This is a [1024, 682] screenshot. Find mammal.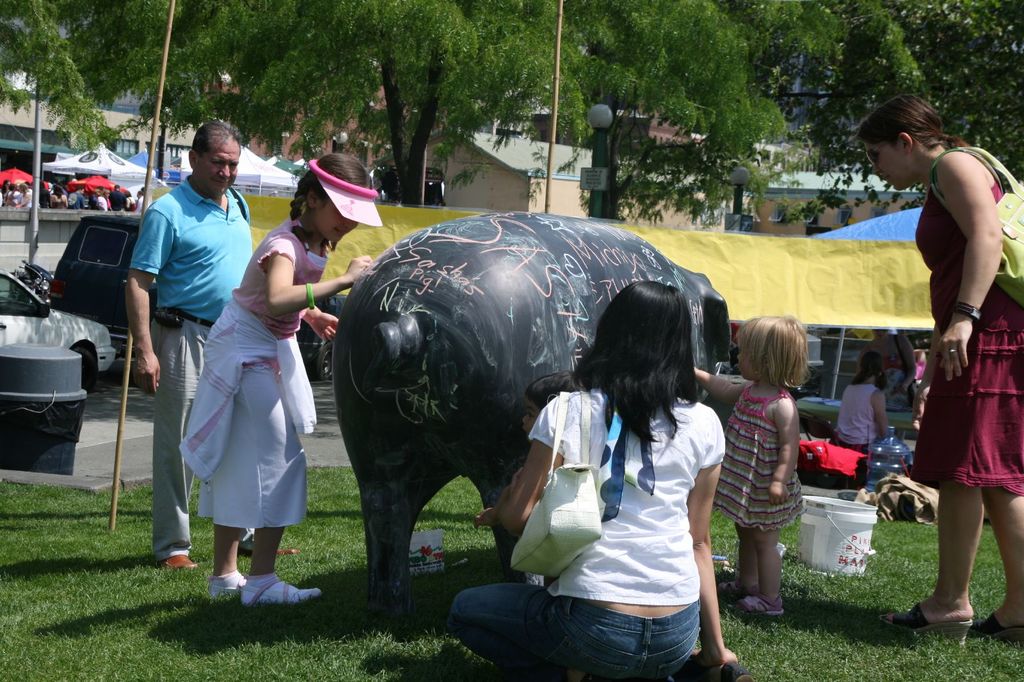
Bounding box: {"x1": 175, "y1": 150, "x2": 389, "y2": 606}.
